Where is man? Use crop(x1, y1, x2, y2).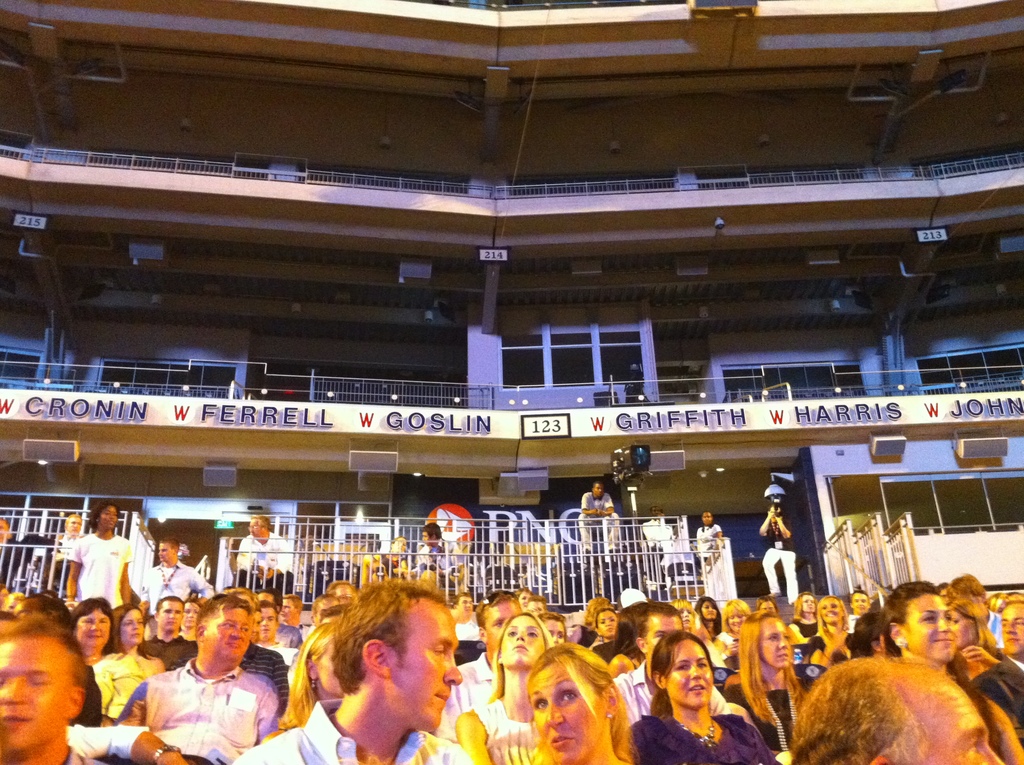
crop(0, 616, 97, 764).
